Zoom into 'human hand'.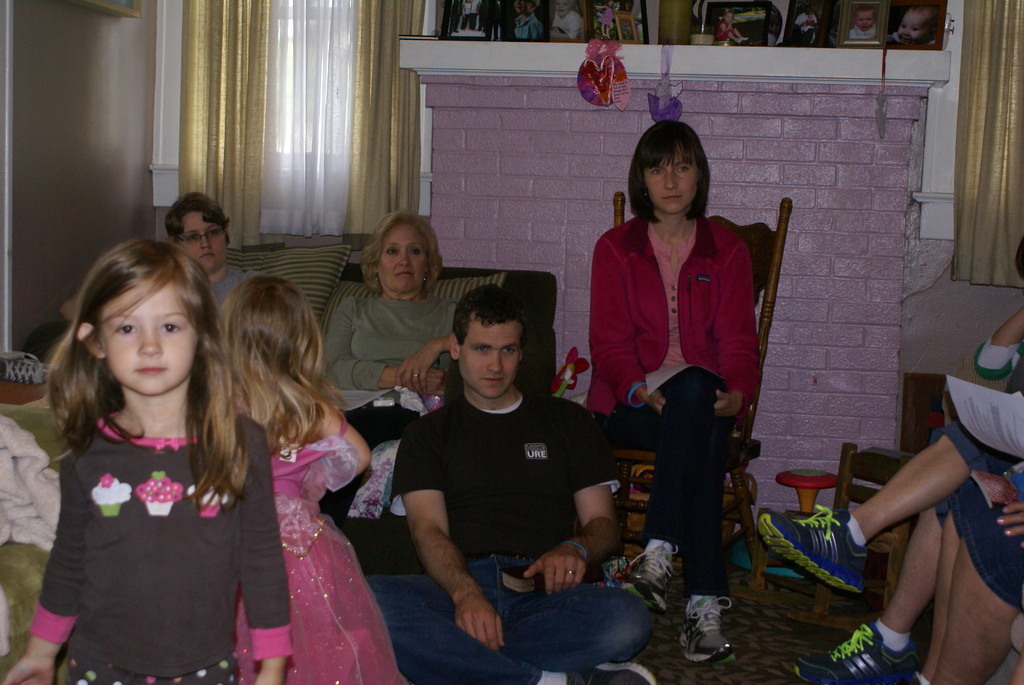
Zoom target: box(424, 365, 444, 400).
